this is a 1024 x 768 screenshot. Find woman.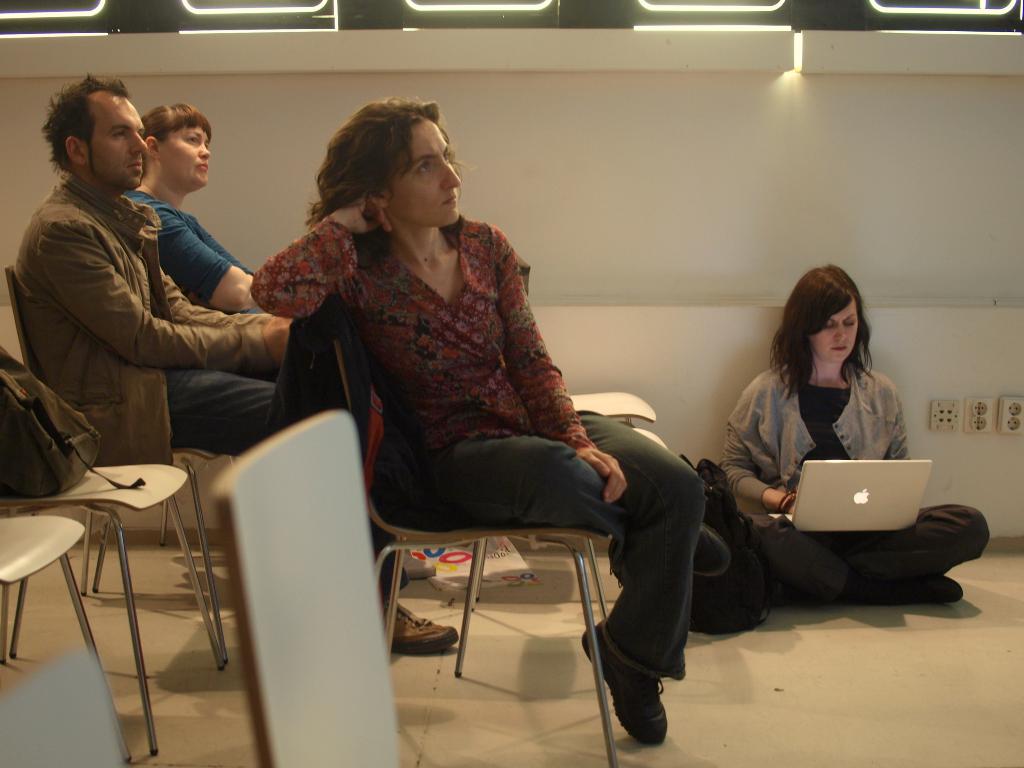
Bounding box: {"x1": 250, "y1": 95, "x2": 707, "y2": 746}.
